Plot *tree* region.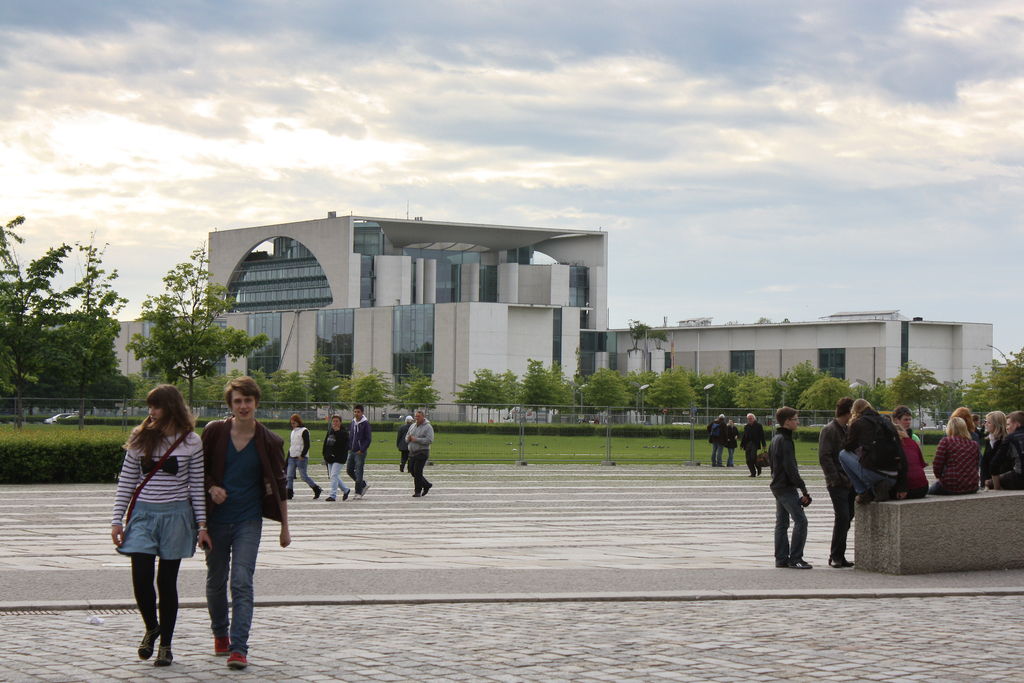
Plotted at [x1=515, y1=356, x2=562, y2=417].
